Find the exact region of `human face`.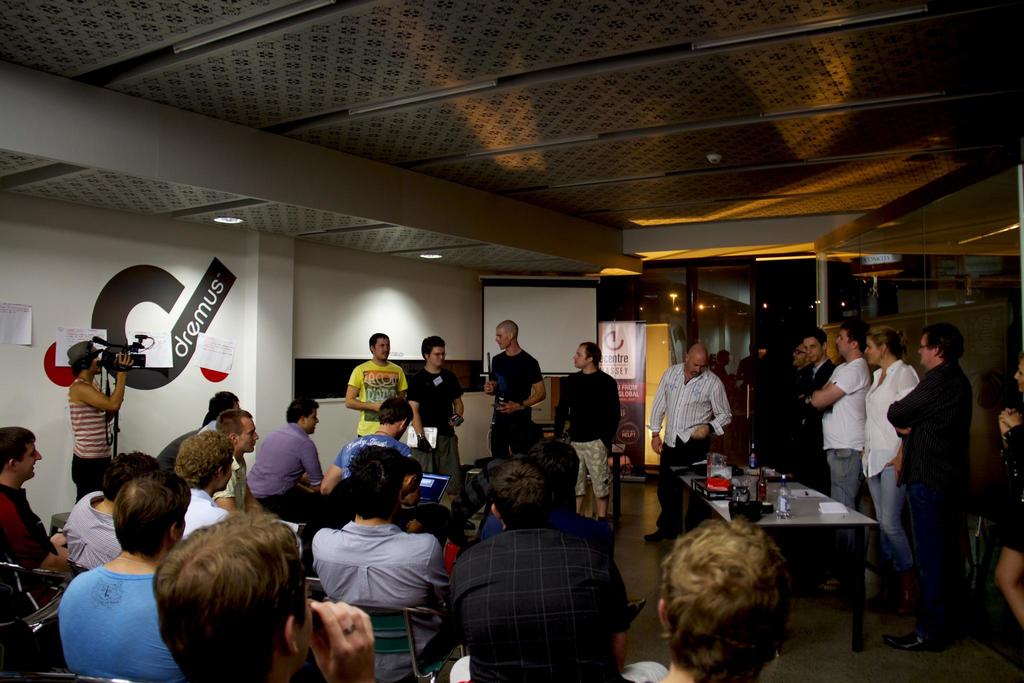
Exact region: locate(691, 357, 707, 377).
